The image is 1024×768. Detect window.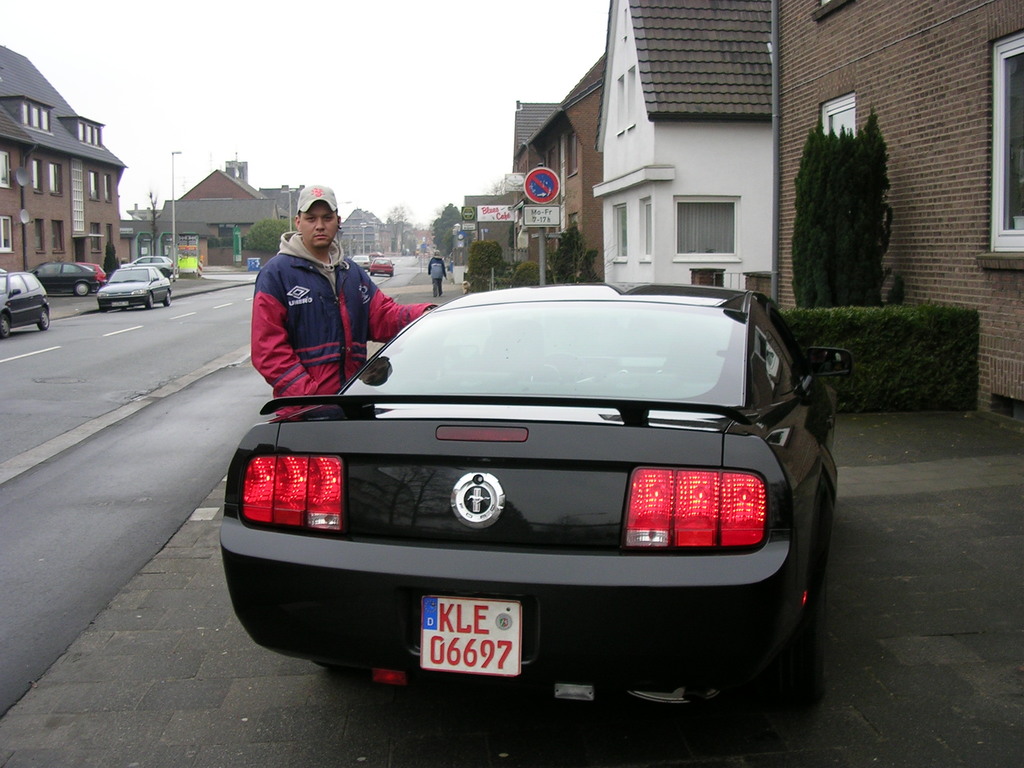
Detection: [31, 158, 45, 195].
